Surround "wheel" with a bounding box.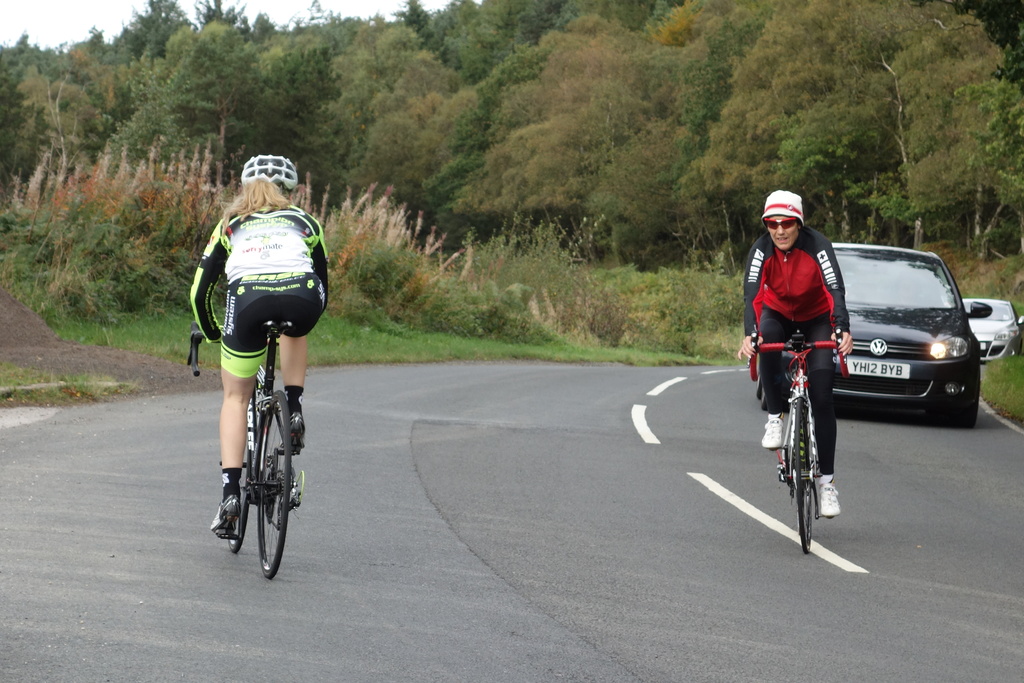
bbox=(941, 406, 980, 428).
